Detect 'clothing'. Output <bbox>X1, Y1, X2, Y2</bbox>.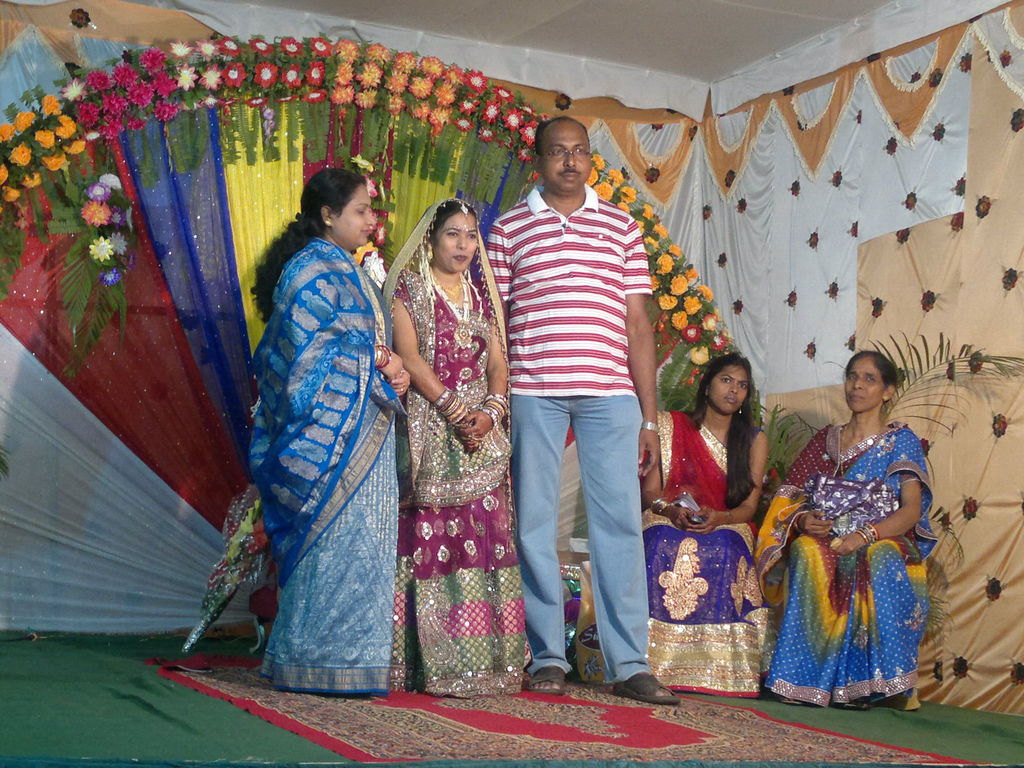
<bbox>242, 241, 402, 698</bbox>.
